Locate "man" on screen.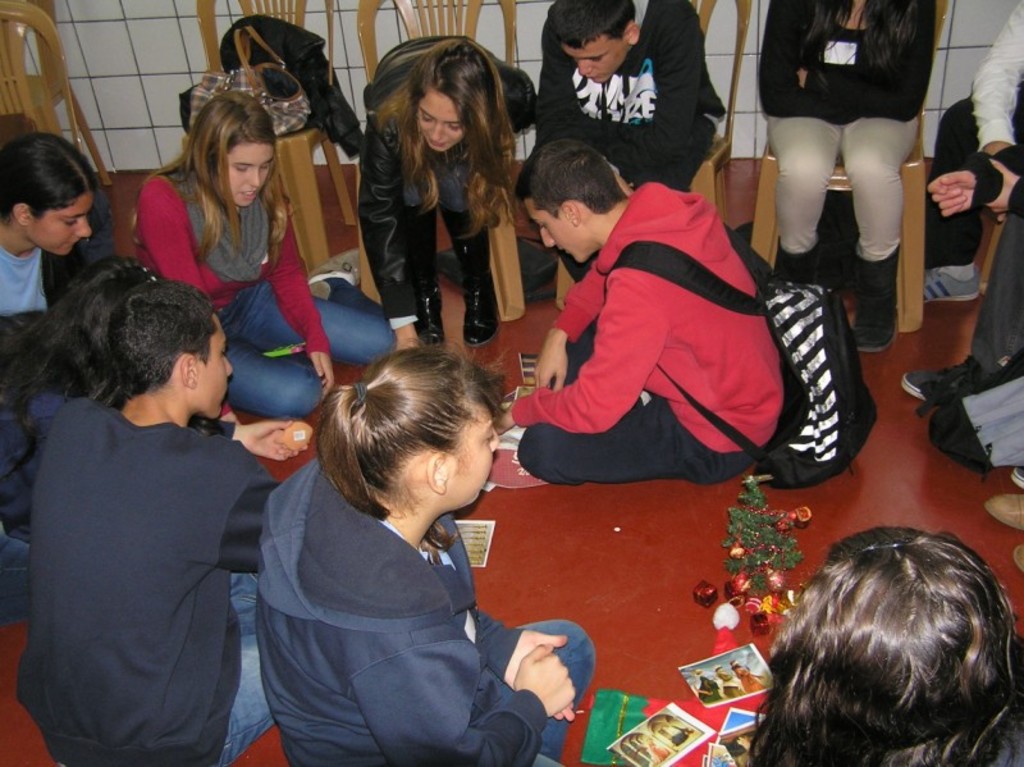
On screen at l=493, t=138, r=782, b=485.
